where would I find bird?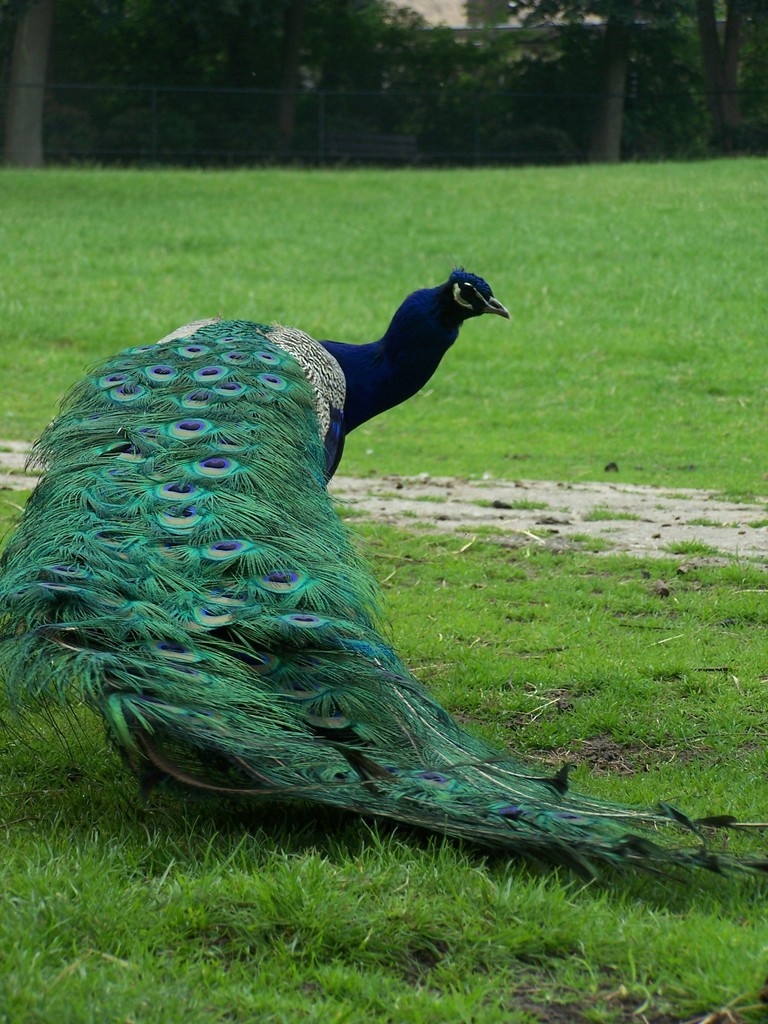
At (x1=0, y1=234, x2=669, y2=861).
